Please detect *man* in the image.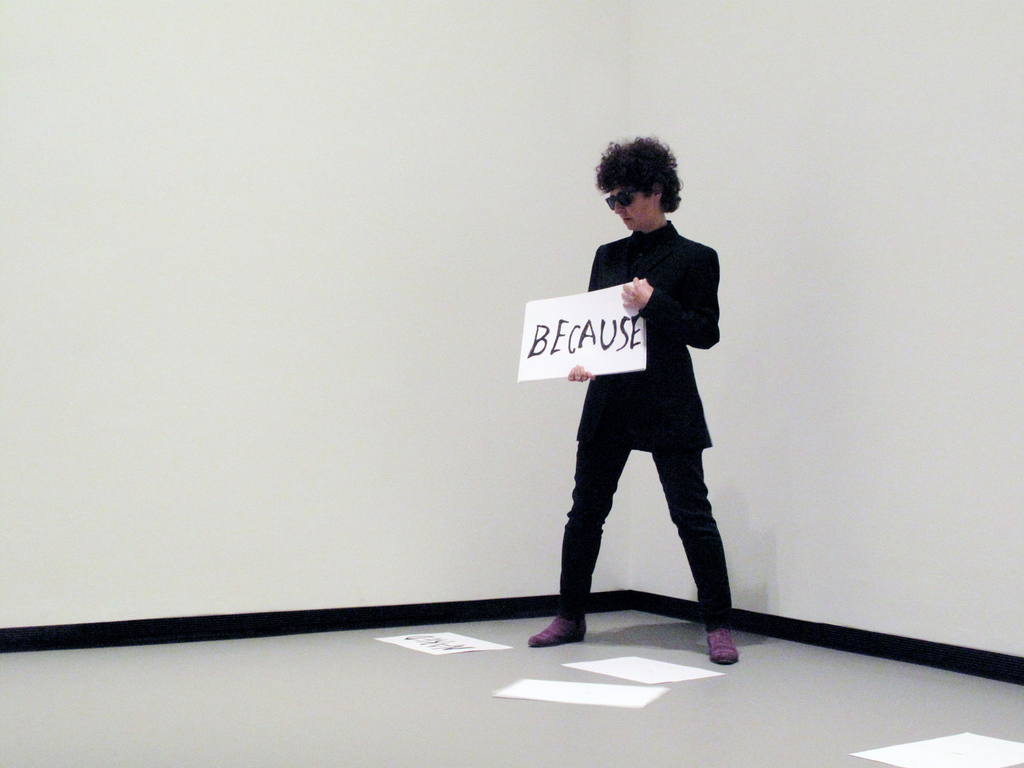
detection(538, 165, 755, 648).
